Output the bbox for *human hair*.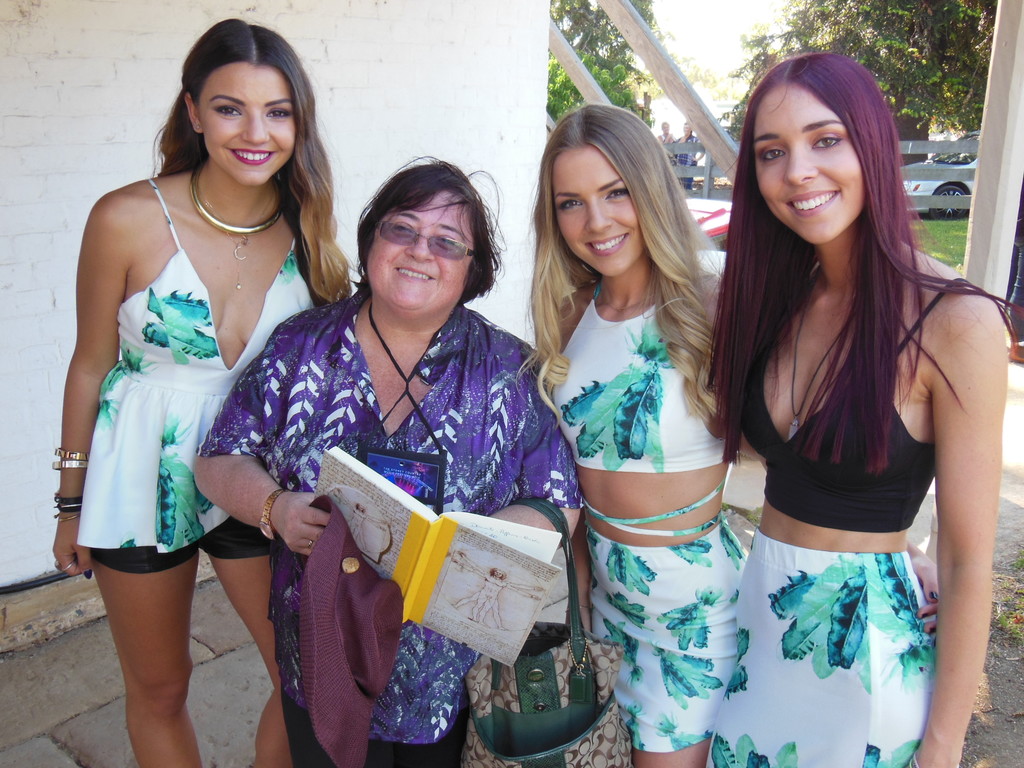
x1=353 y1=145 x2=499 y2=306.
